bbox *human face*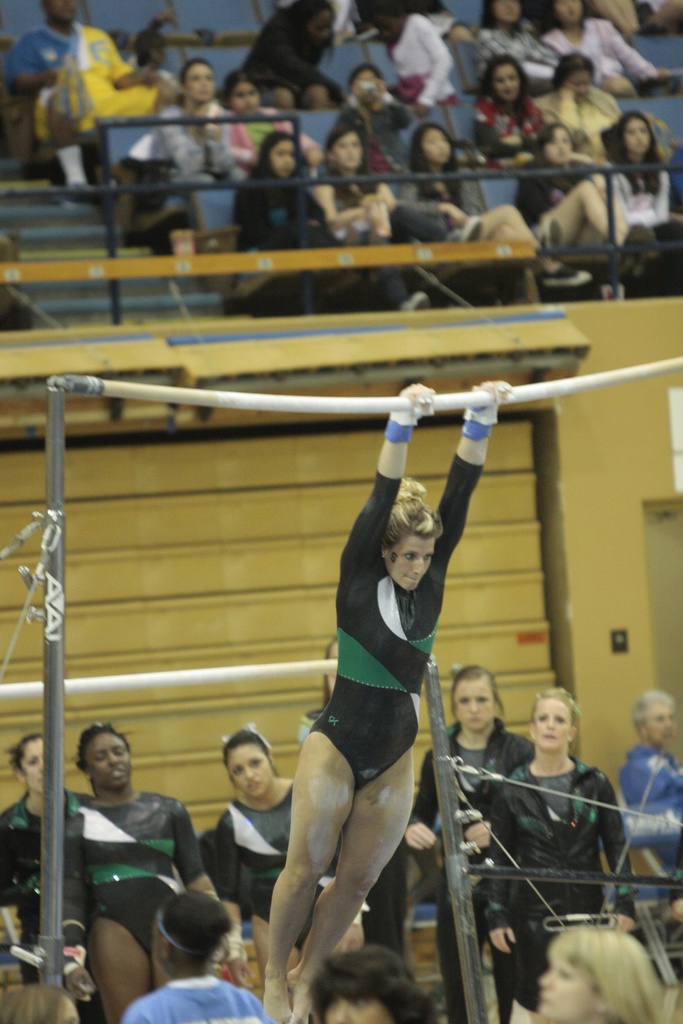
select_region(546, 127, 570, 162)
